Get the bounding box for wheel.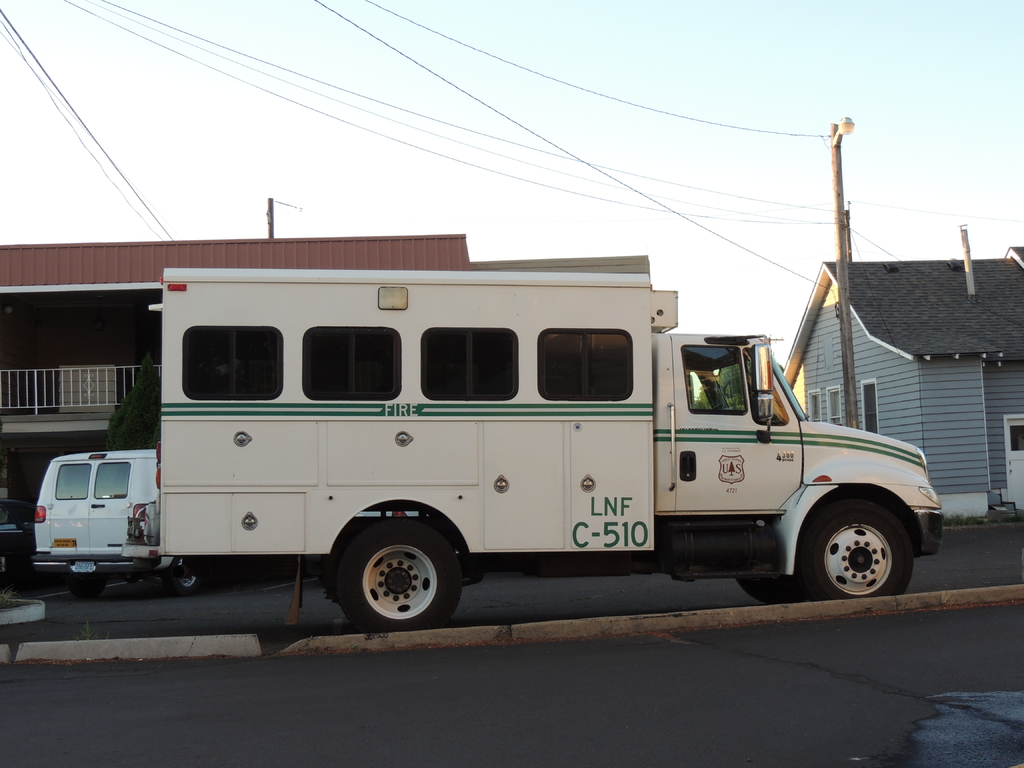
(x1=810, y1=501, x2=913, y2=599).
